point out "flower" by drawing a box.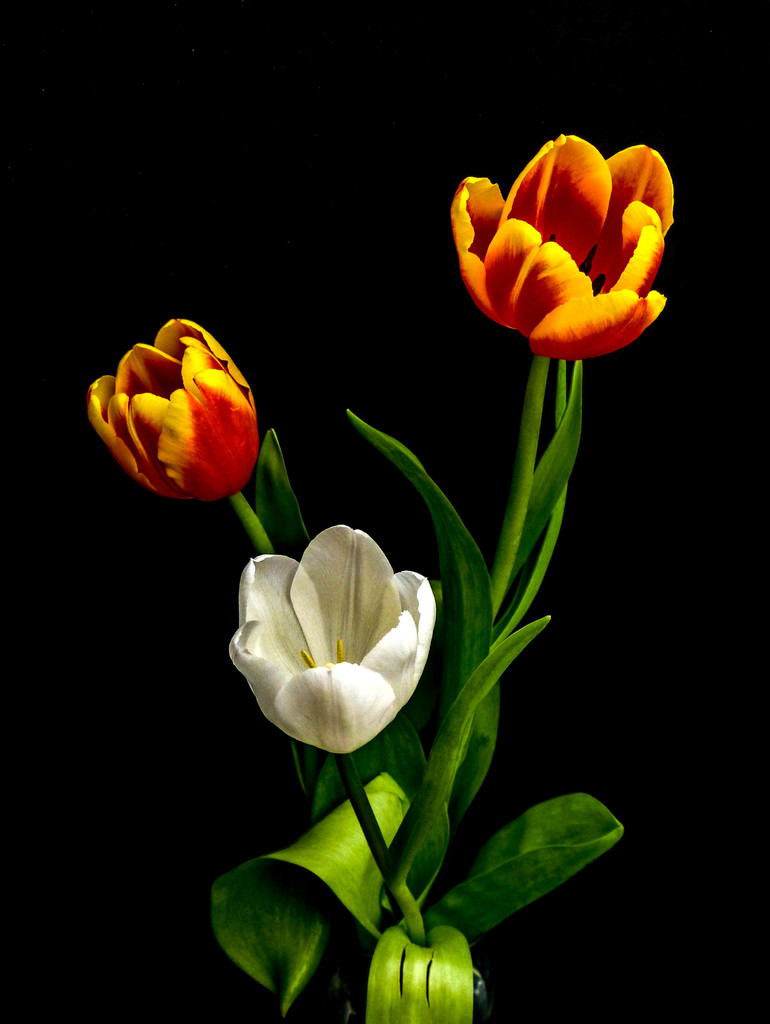
Rect(451, 137, 668, 357).
